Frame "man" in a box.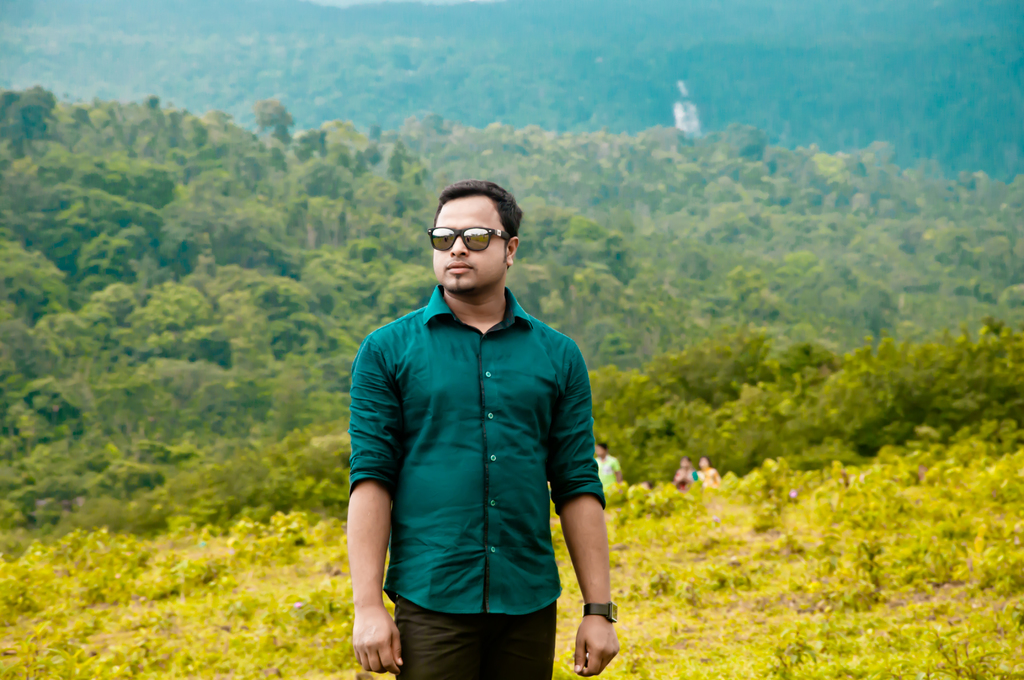
bbox=[332, 166, 625, 676].
